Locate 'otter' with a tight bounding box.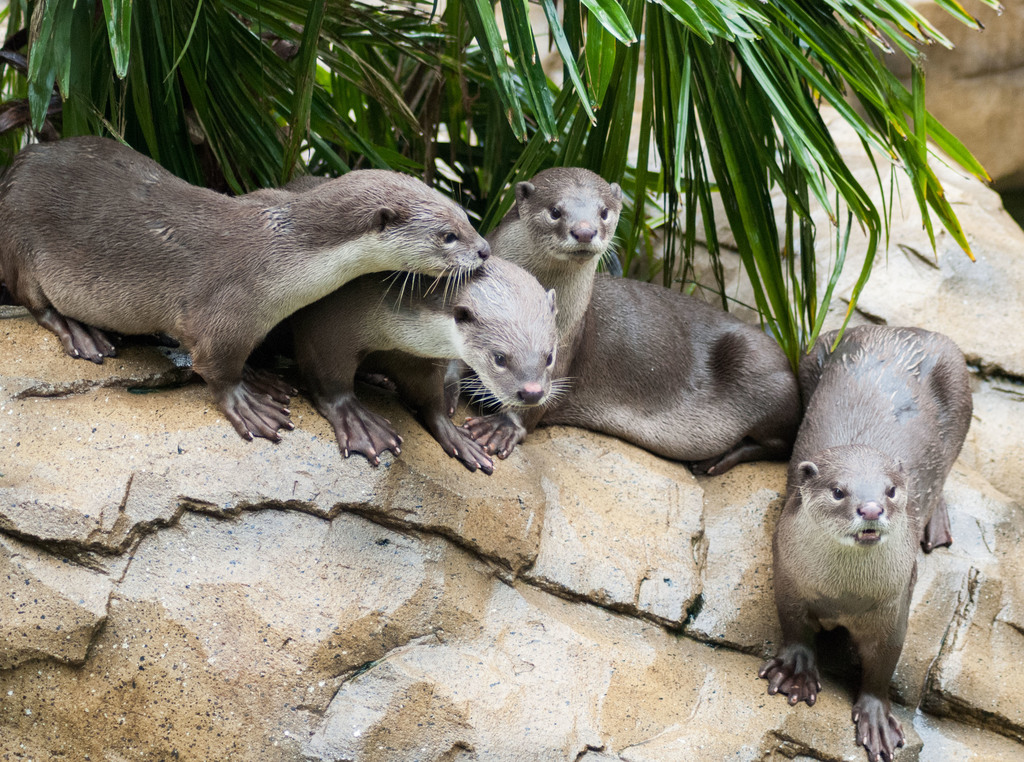
(0, 132, 490, 441).
